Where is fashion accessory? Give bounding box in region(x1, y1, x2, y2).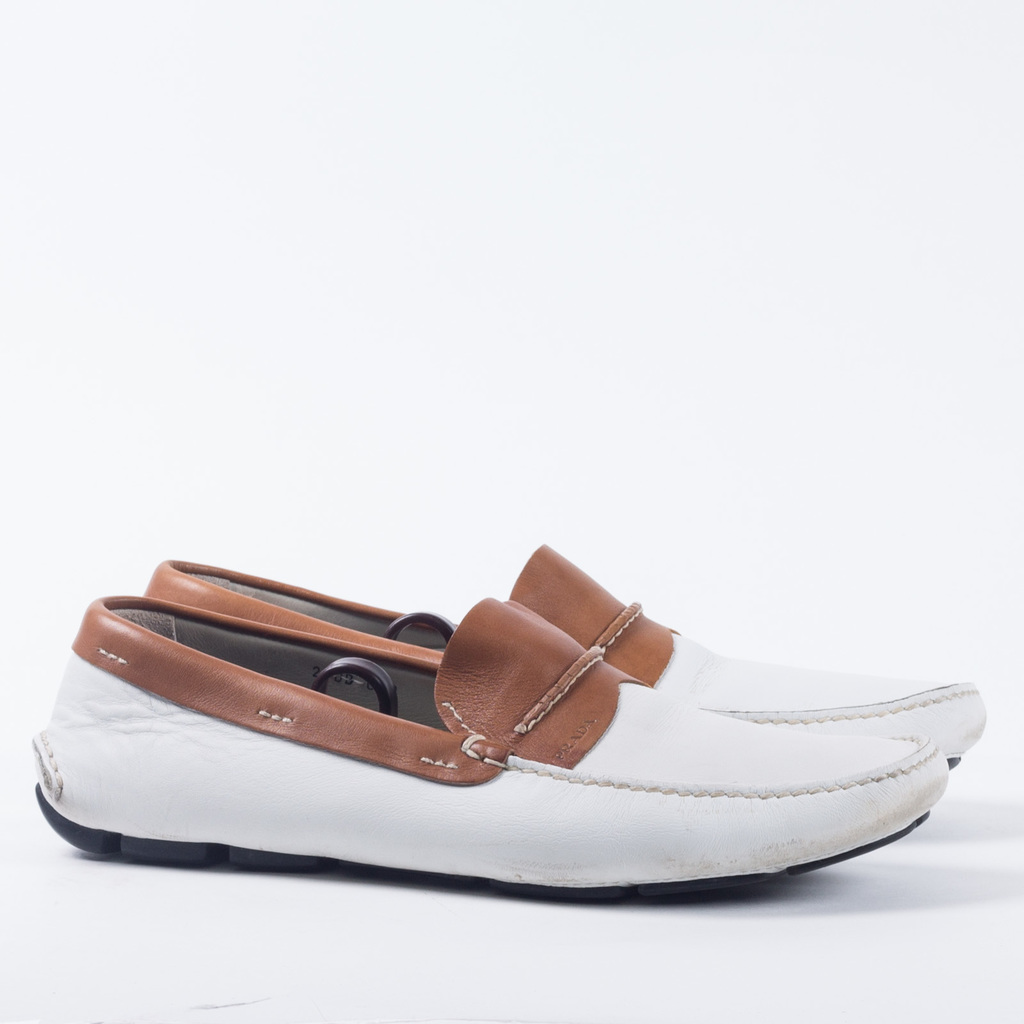
region(33, 598, 954, 867).
